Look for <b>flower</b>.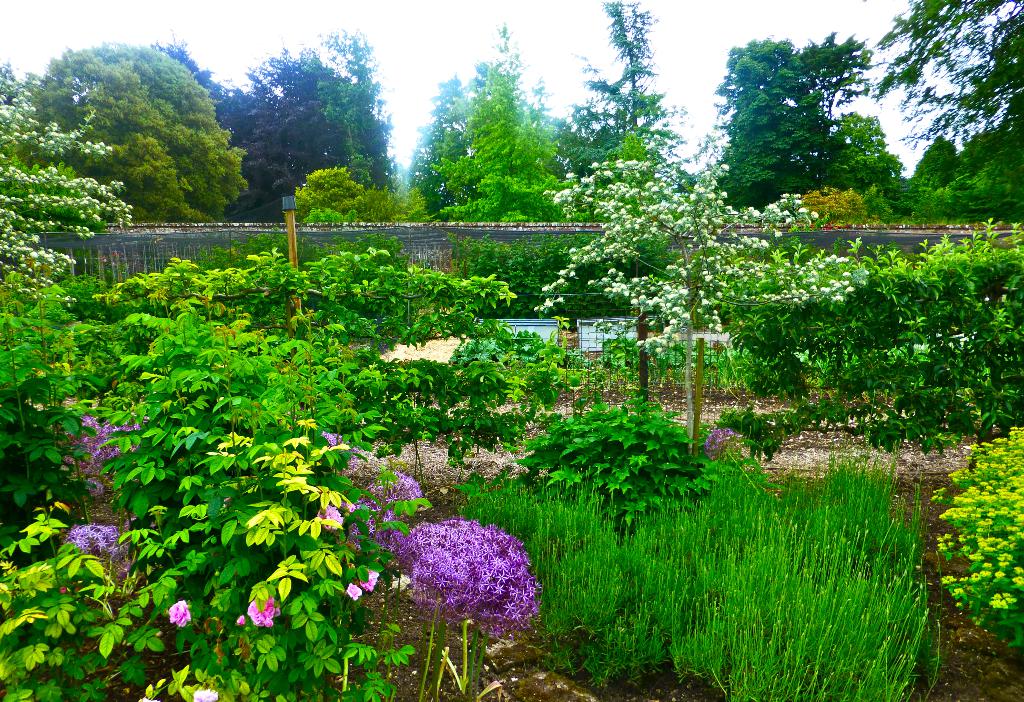
Found: x1=246 y1=591 x2=279 y2=628.
